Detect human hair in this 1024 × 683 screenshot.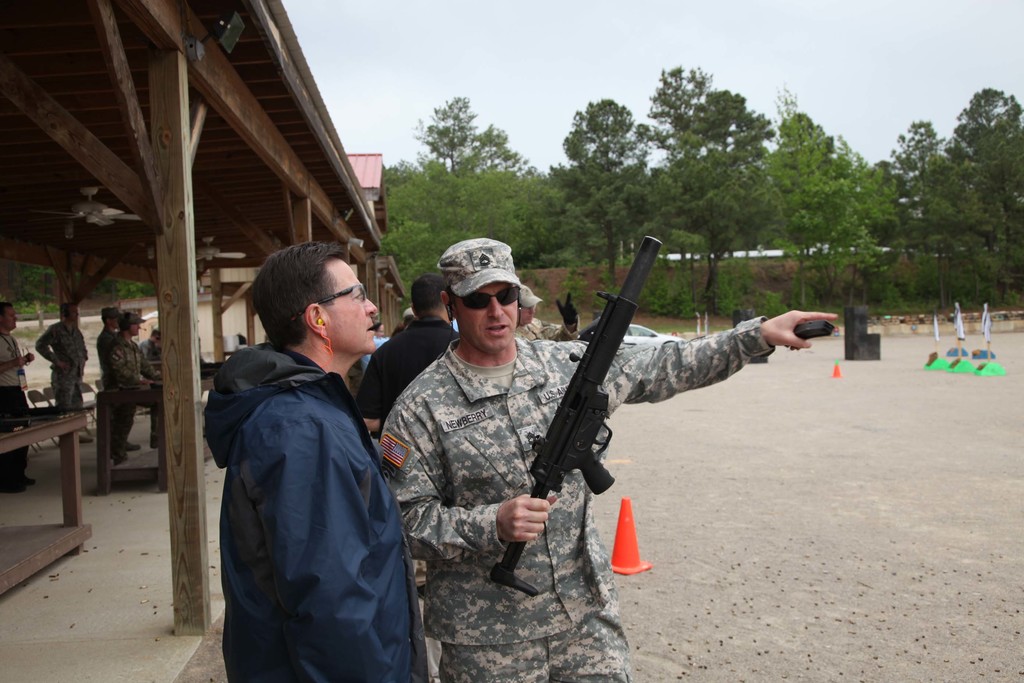
Detection: [60, 304, 79, 318].
